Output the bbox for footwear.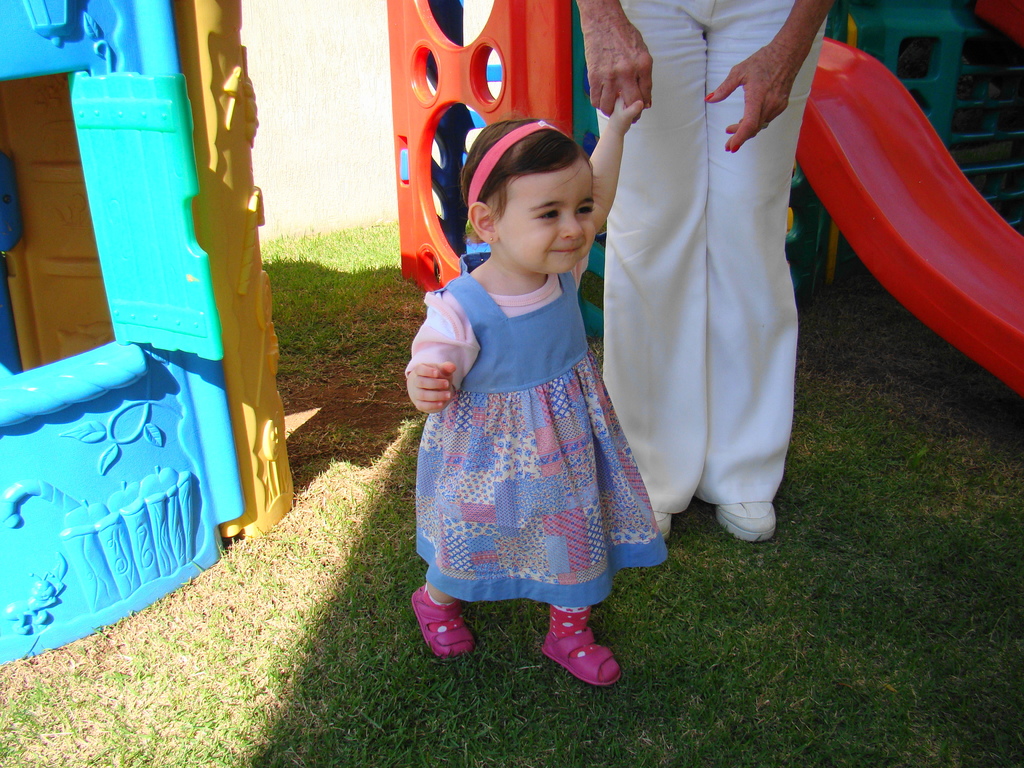
bbox(653, 506, 671, 544).
